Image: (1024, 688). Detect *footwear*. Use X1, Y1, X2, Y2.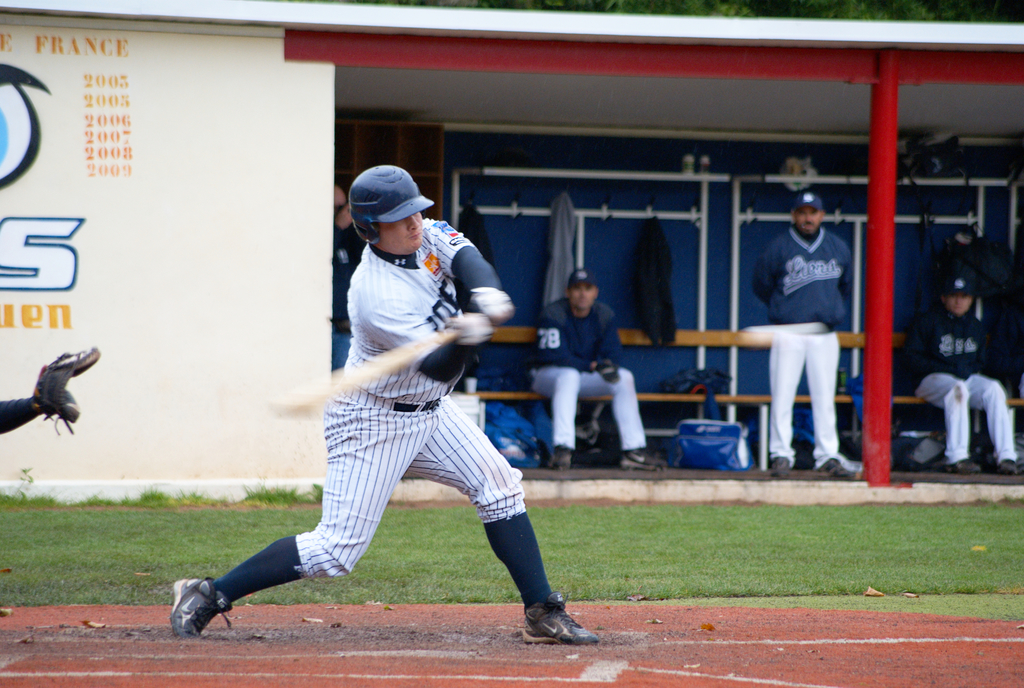
514, 590, 598, 649.
